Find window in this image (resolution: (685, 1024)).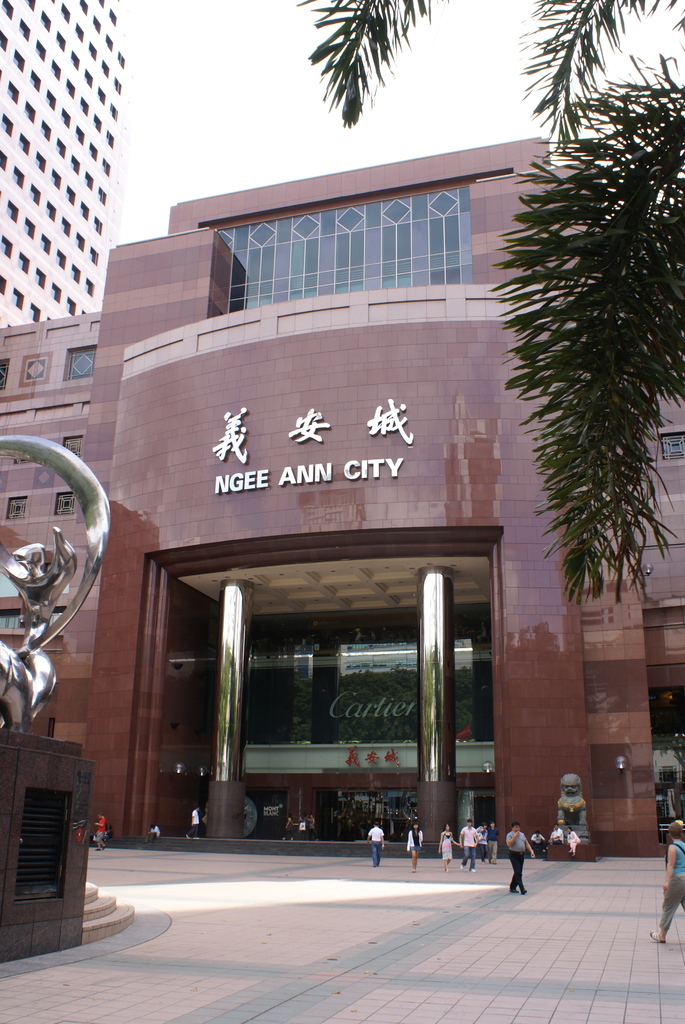
(left=81, top=67, right=95, bottom=87).
